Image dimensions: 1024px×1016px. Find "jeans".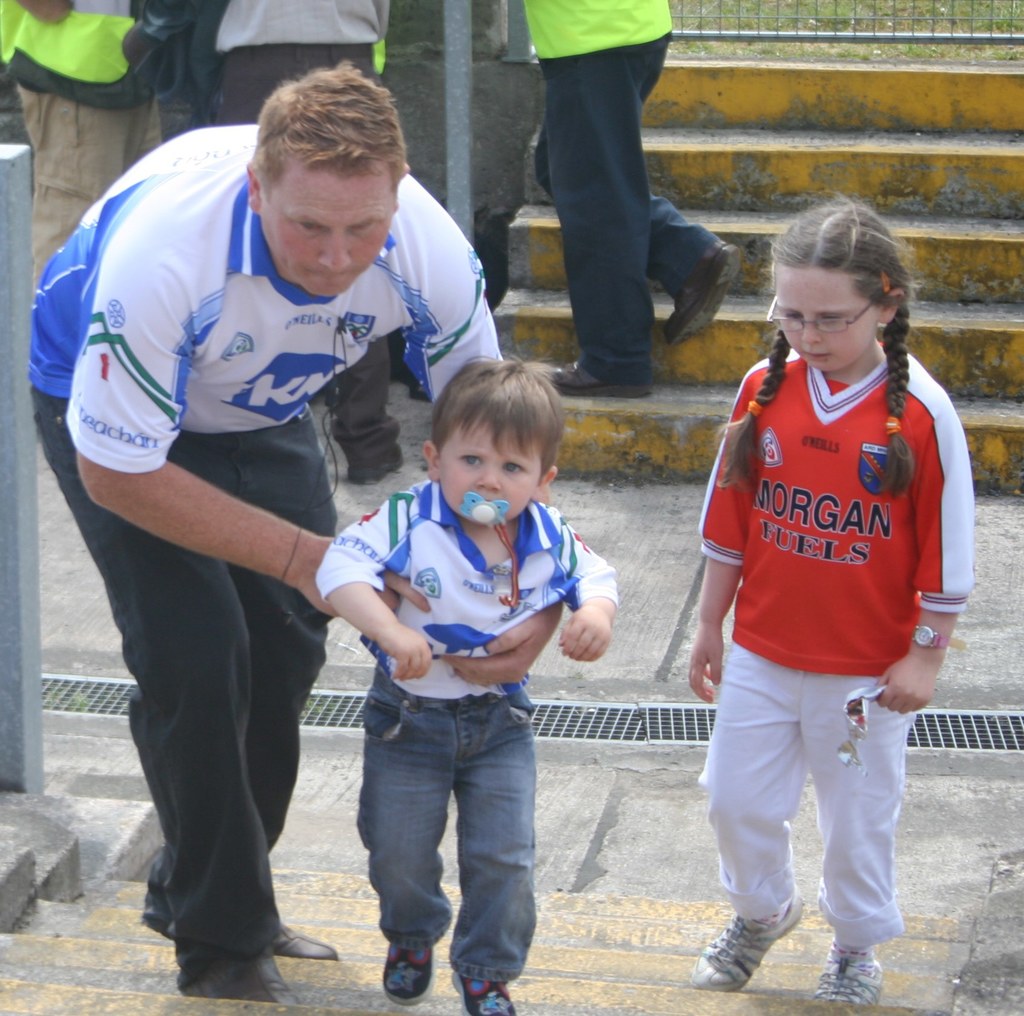
crop(353, 666, 538, 986).
